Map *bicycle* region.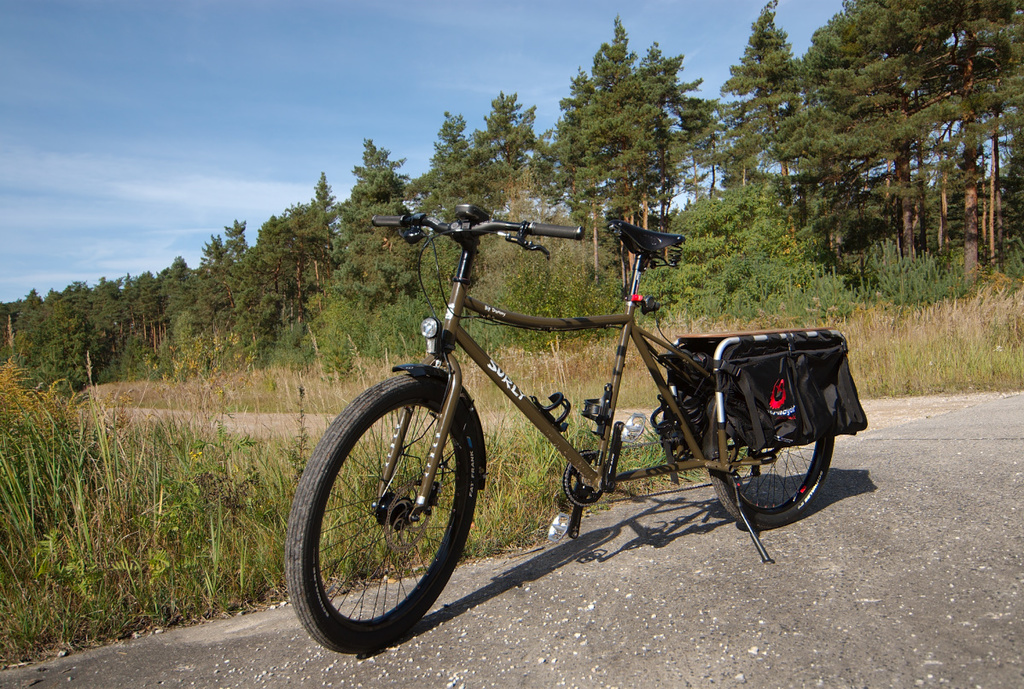
Mapped to (left=276, top=233, right=800, bottom=648).
